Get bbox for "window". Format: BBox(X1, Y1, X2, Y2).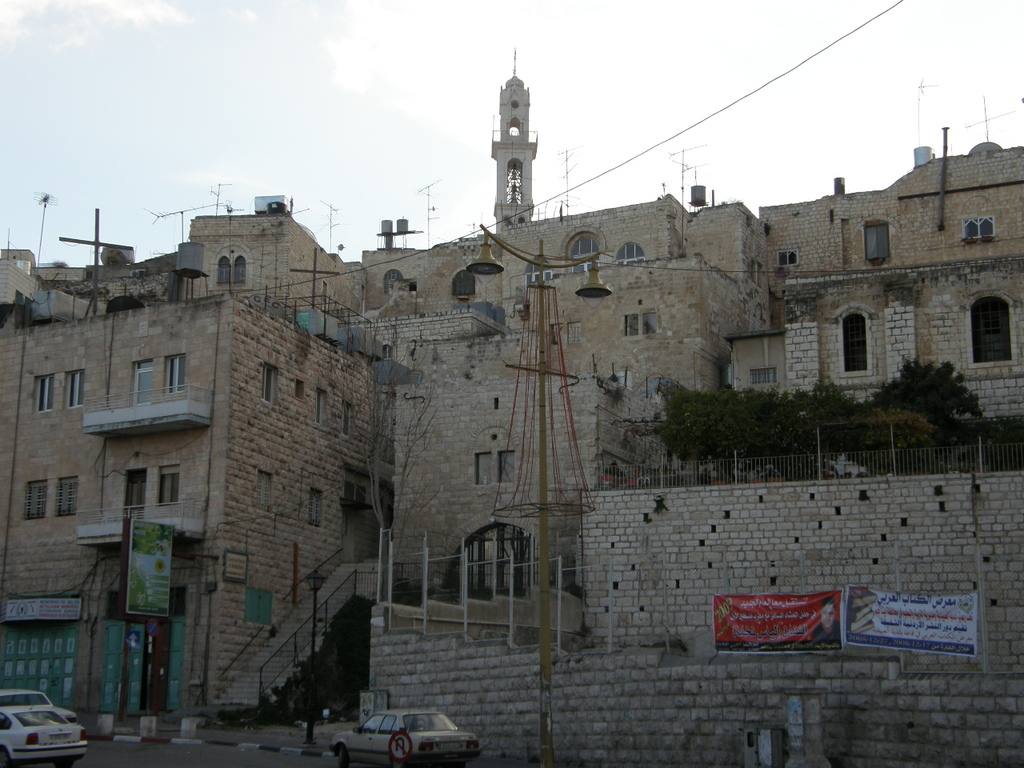
BBox(523, 258, 553, 288).
